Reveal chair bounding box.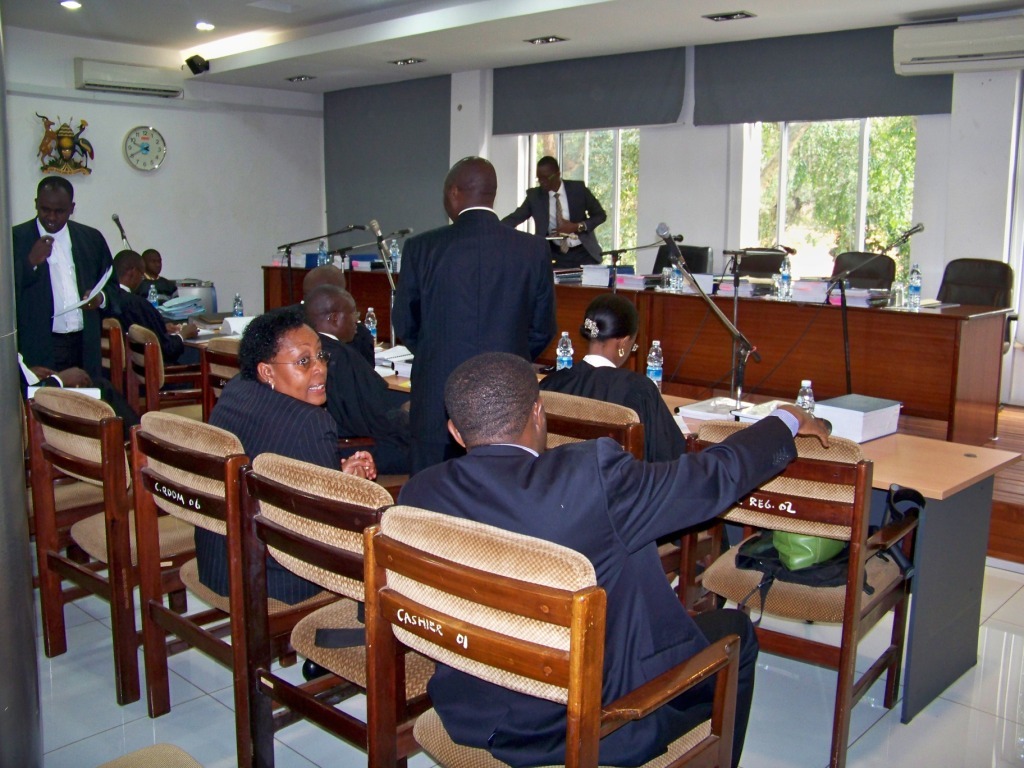
Revealed: 935/255/1022/407.
